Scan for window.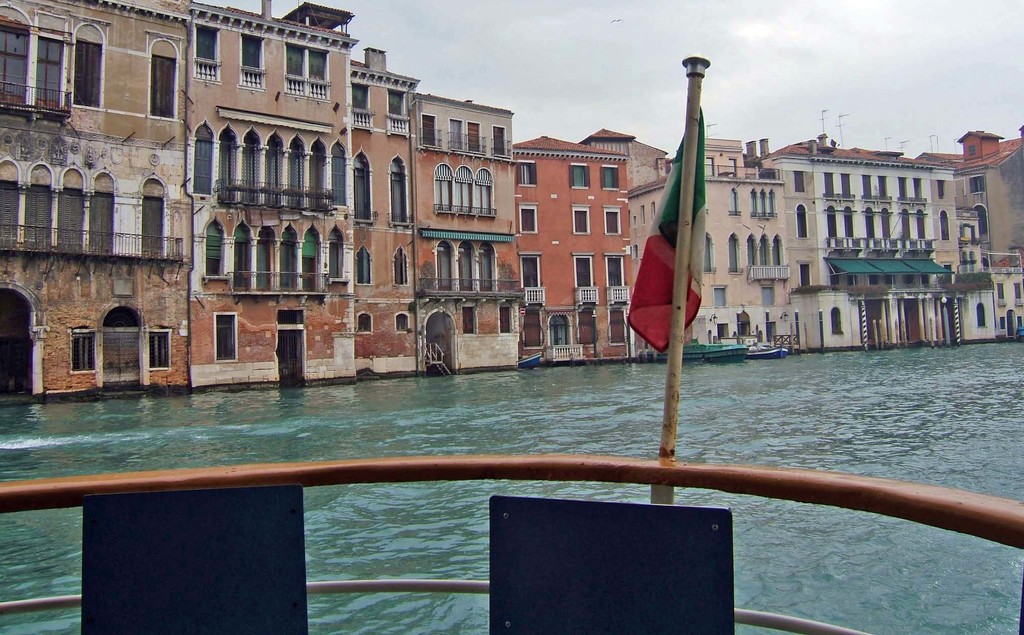
Scan result: [803,259,808,291].
